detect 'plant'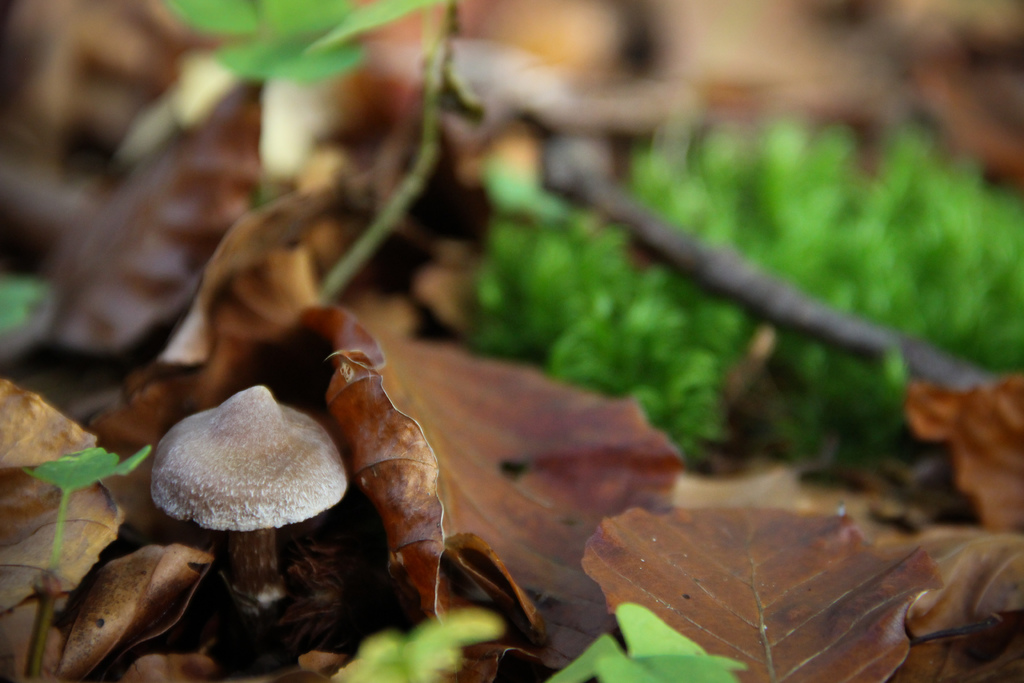
l=1, t=438, r=152, b=682
